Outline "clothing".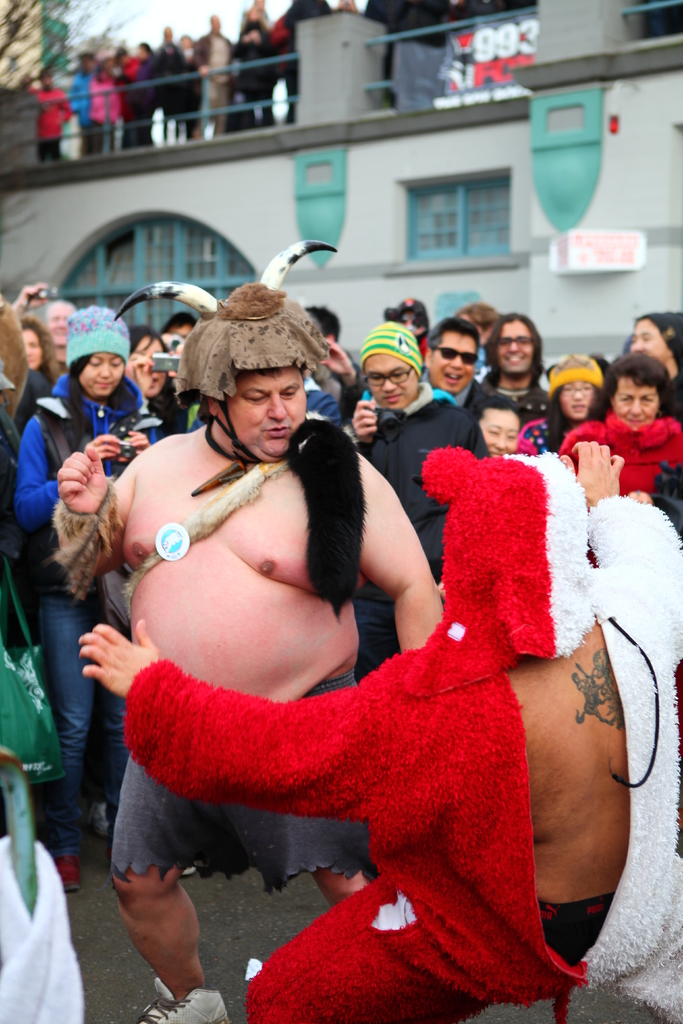
Outline: {"x1": 17, "y1": 376, "x2": 161, "y2": 534}.
